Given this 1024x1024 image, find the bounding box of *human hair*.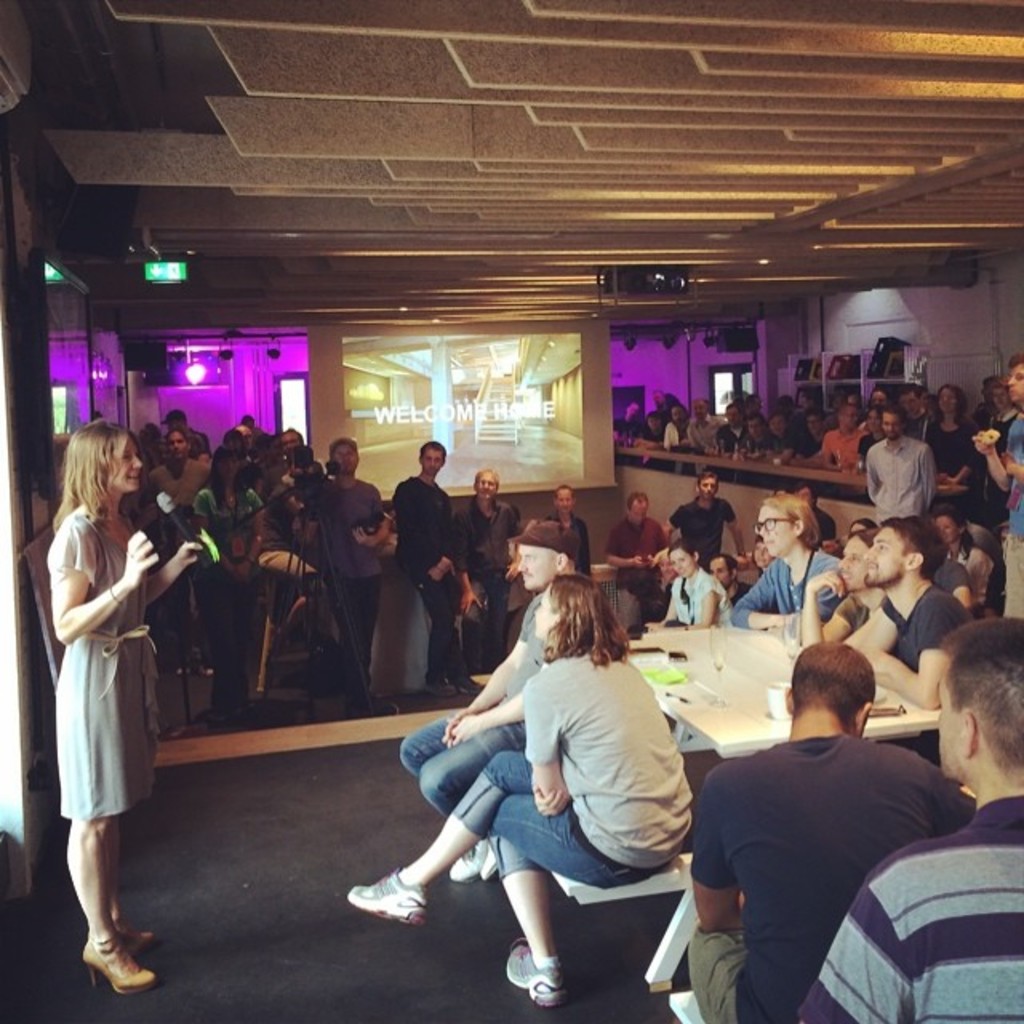
(670, 405, 686, 419).
